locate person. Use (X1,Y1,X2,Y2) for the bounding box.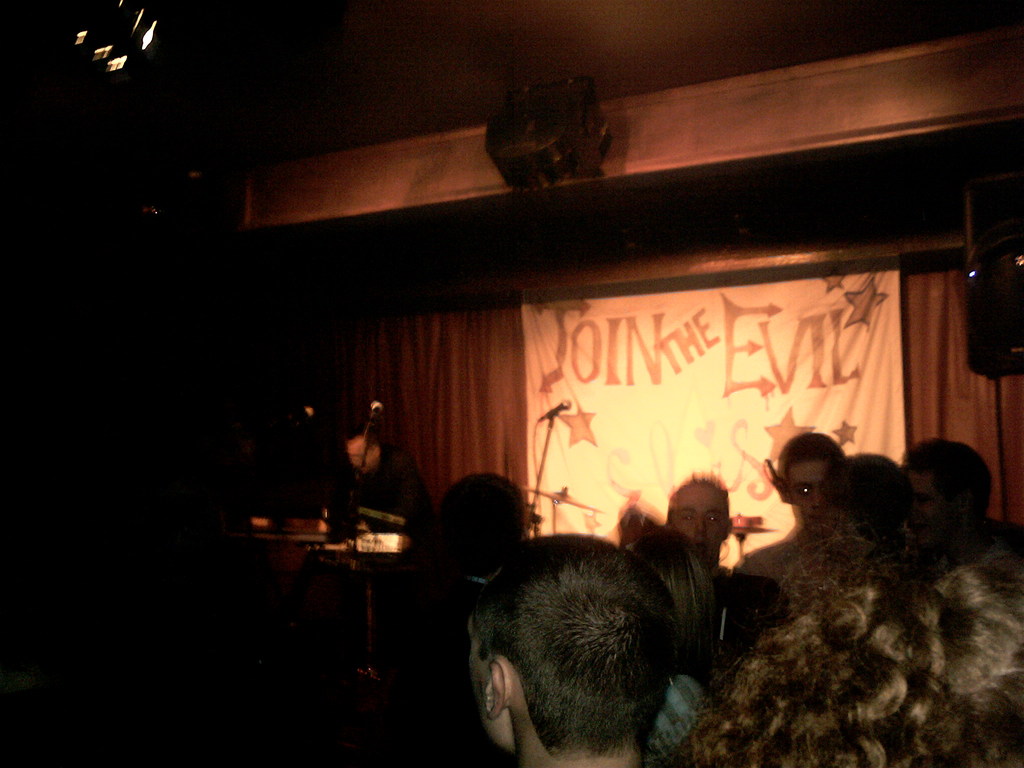
(663,482,796,673).
